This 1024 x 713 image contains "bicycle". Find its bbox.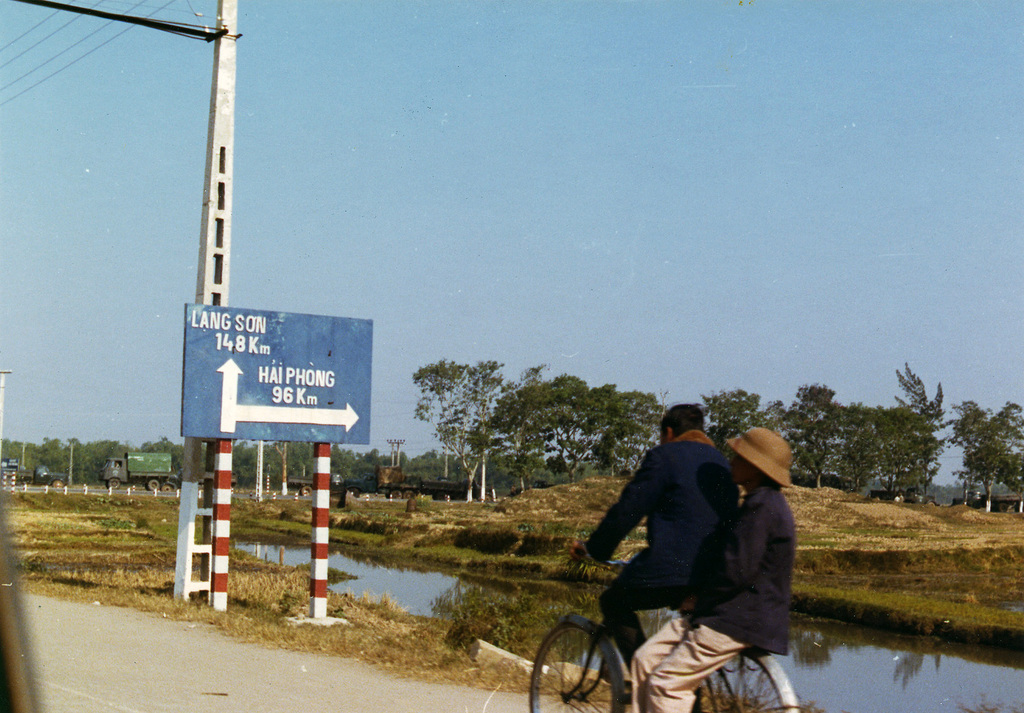
region(527, 541, 786, 712).
